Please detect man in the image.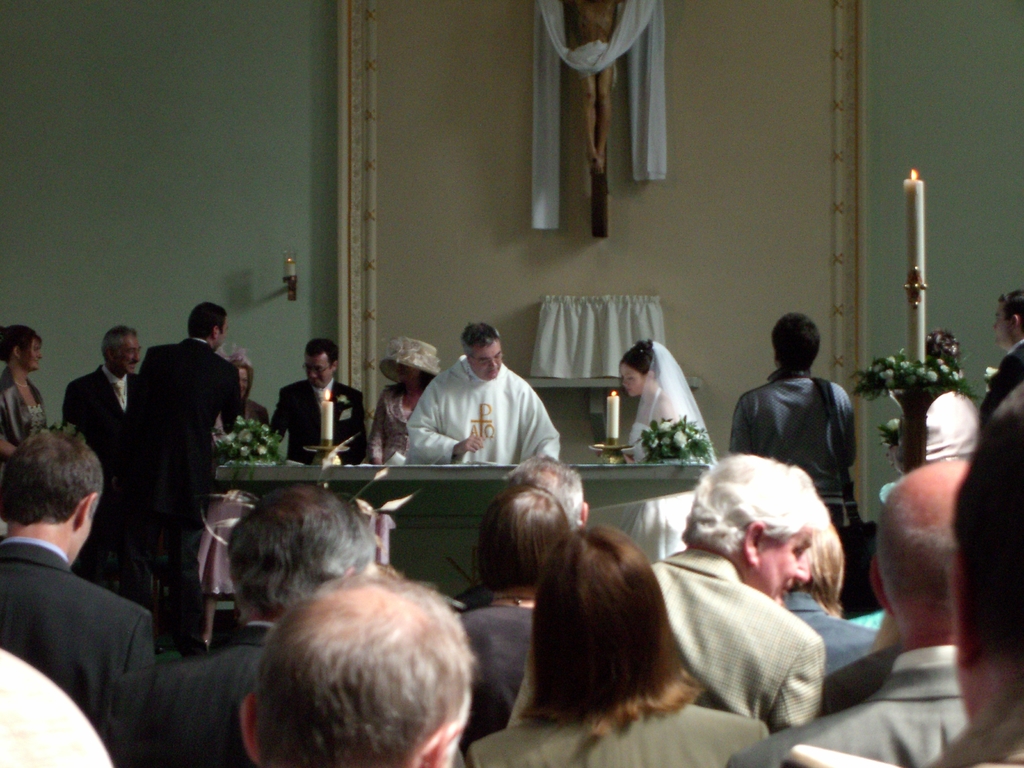
[96, 484, 380, 767].
